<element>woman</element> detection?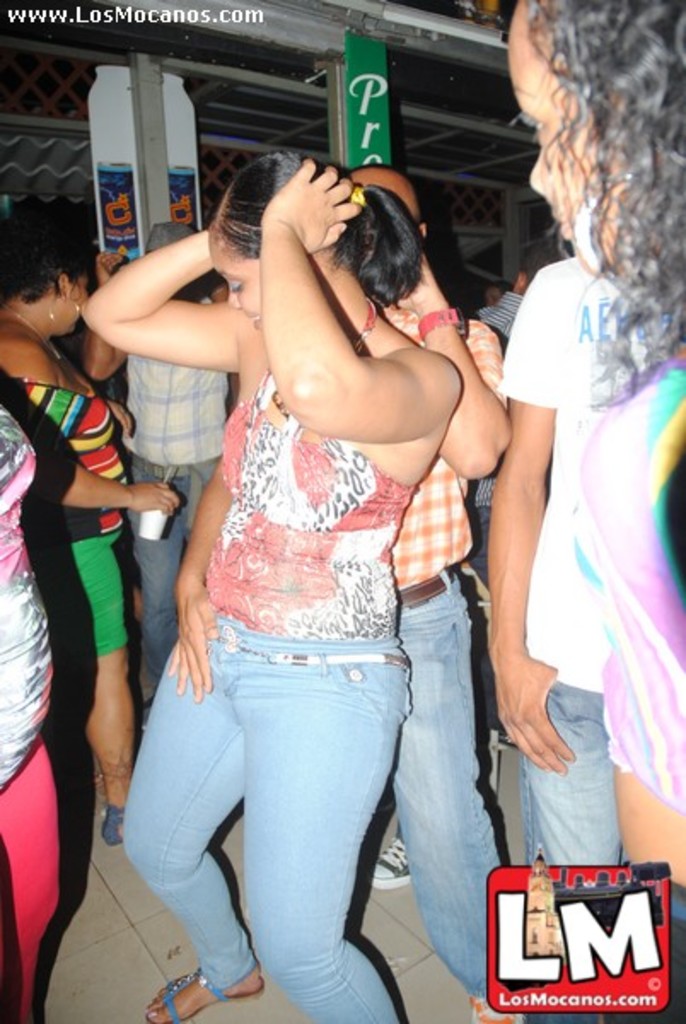
<region>0, 215, 181, 848</region>
